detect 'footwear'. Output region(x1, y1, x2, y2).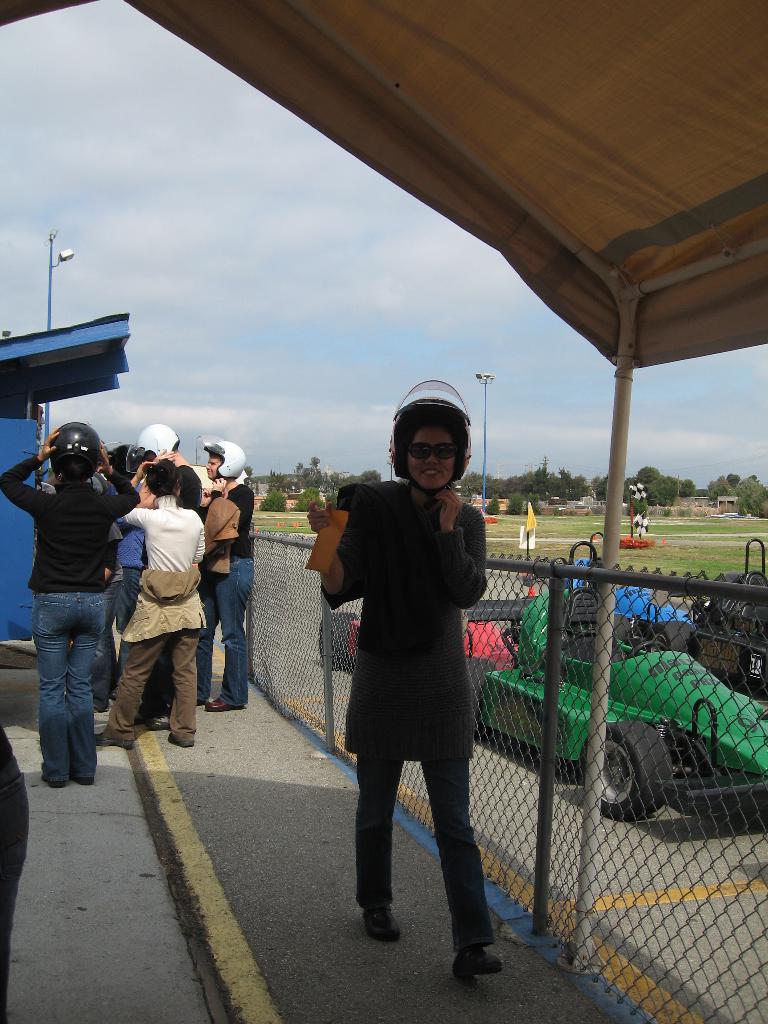
region(169, 734, 195, 748).
